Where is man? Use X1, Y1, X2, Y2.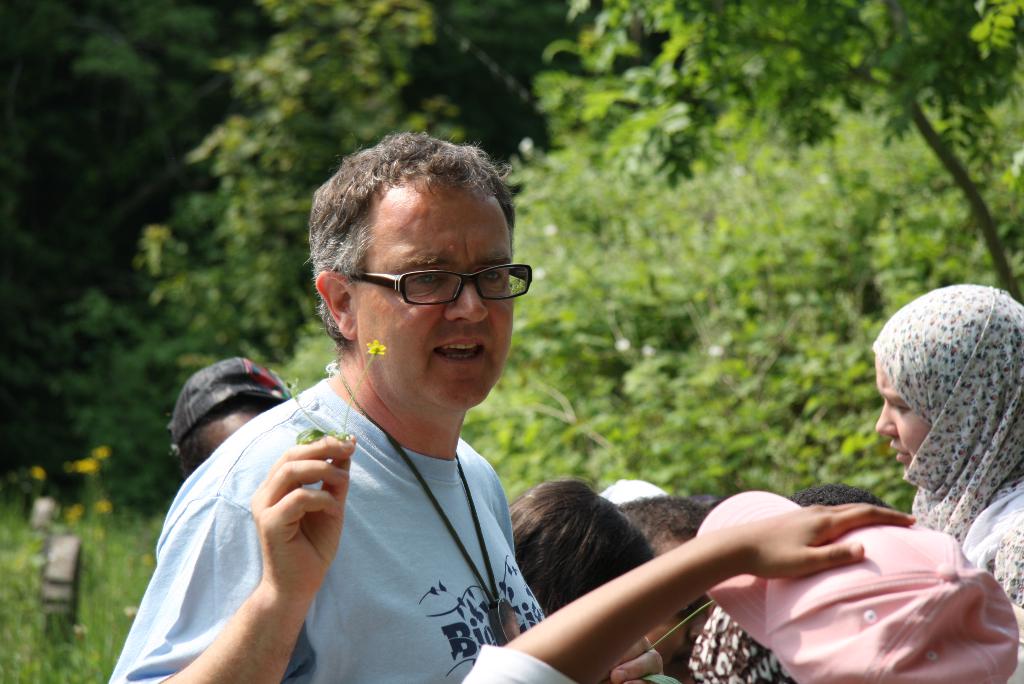
154, 151, 650, 680.
